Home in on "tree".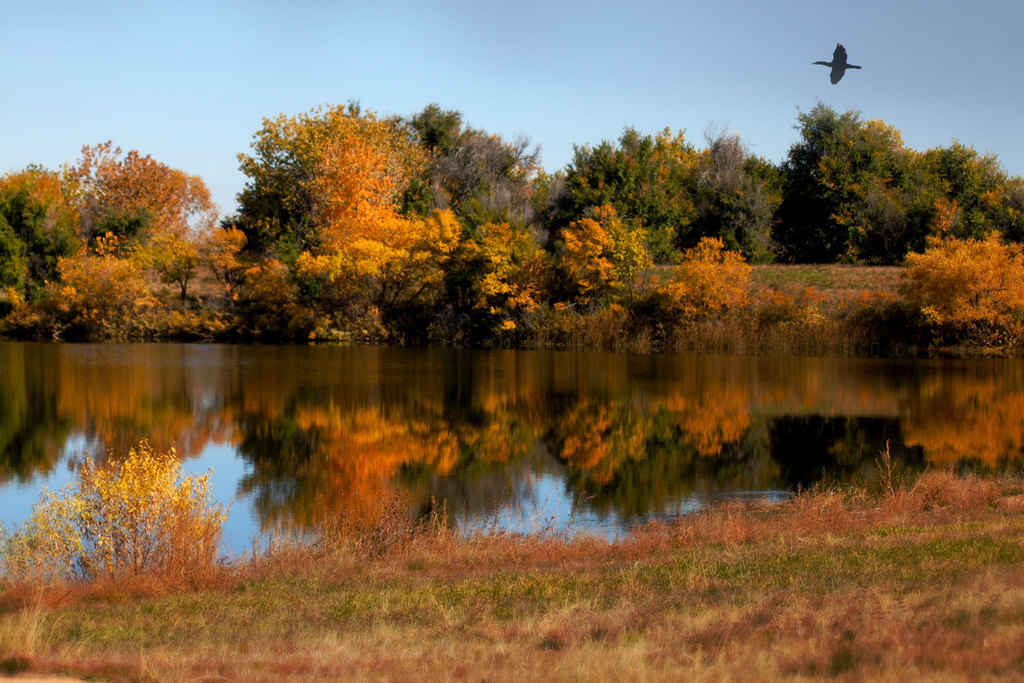
Homed in at [0, 438, 225, 586].
